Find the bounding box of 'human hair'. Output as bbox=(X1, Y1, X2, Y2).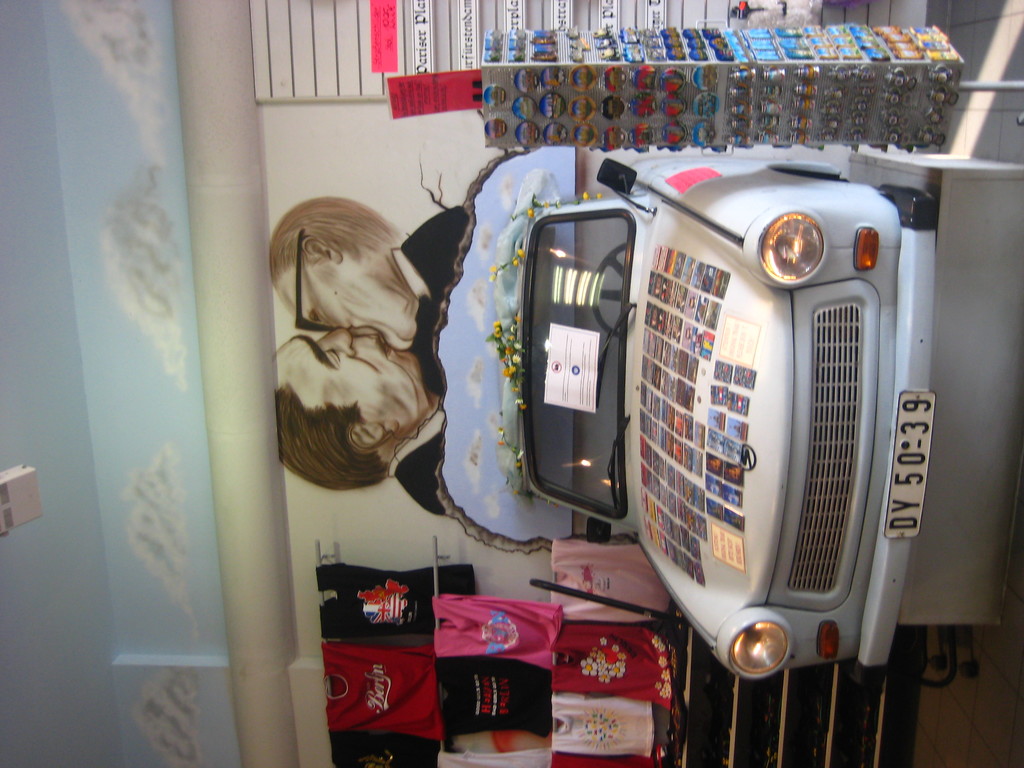
bbox=(276, 384, 388, 492).
